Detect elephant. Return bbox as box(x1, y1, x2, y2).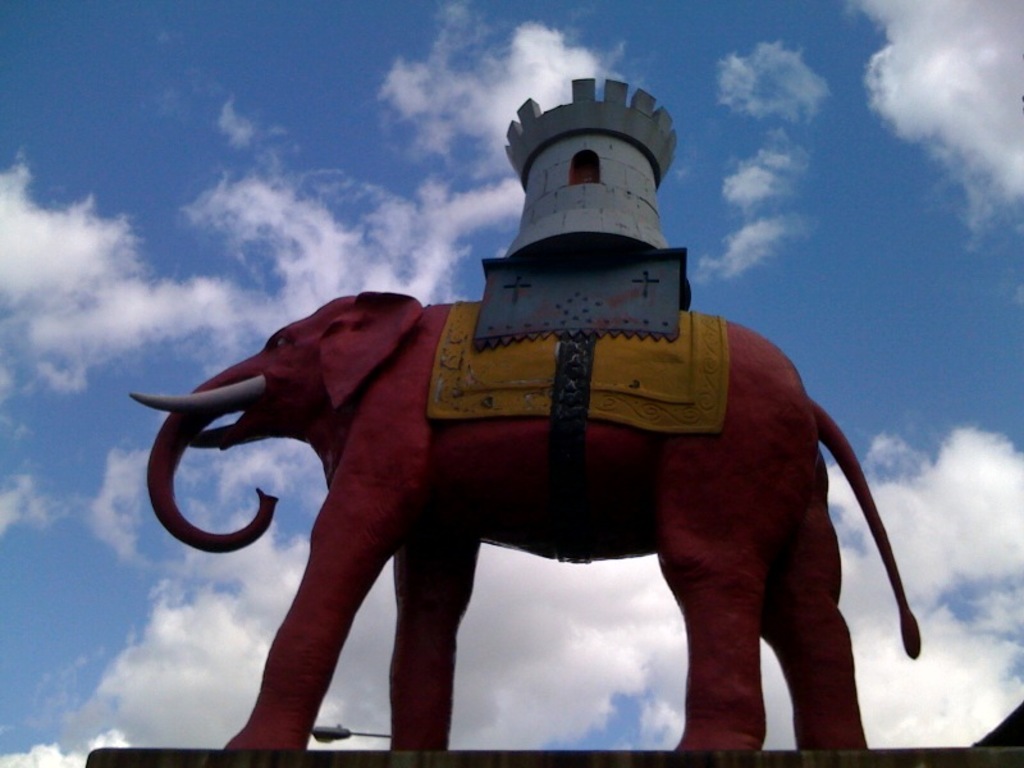
box(142, 292, 845, 753).
